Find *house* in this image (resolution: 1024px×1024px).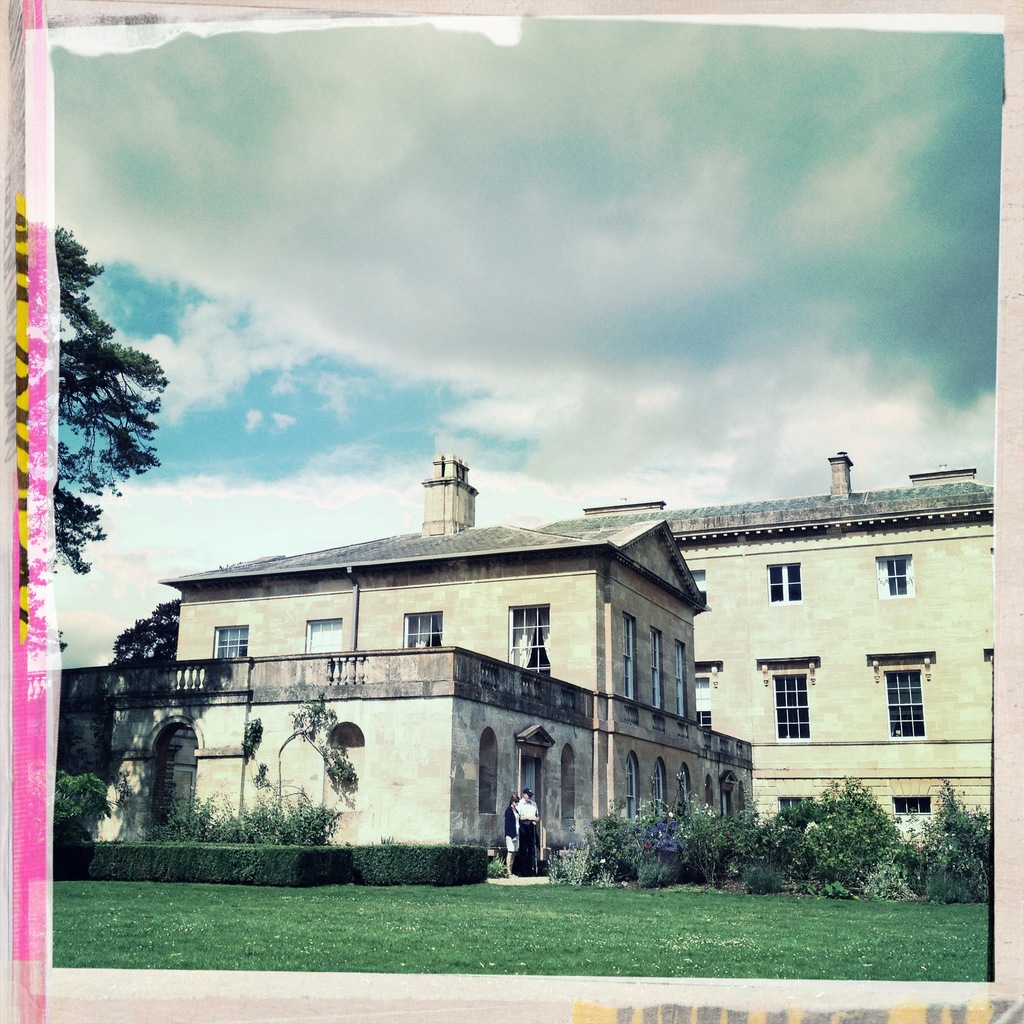
bbox=(557, 451, 996, 827).
